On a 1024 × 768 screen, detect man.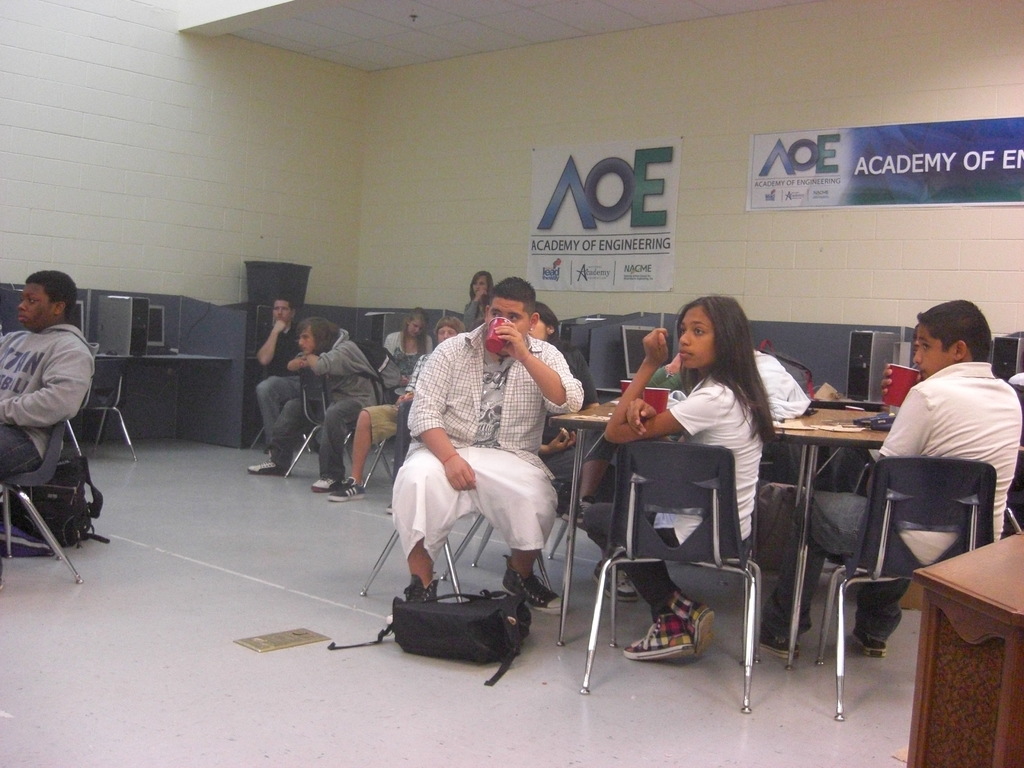
<bbox>0, 270, 95, 477</bbox>.
